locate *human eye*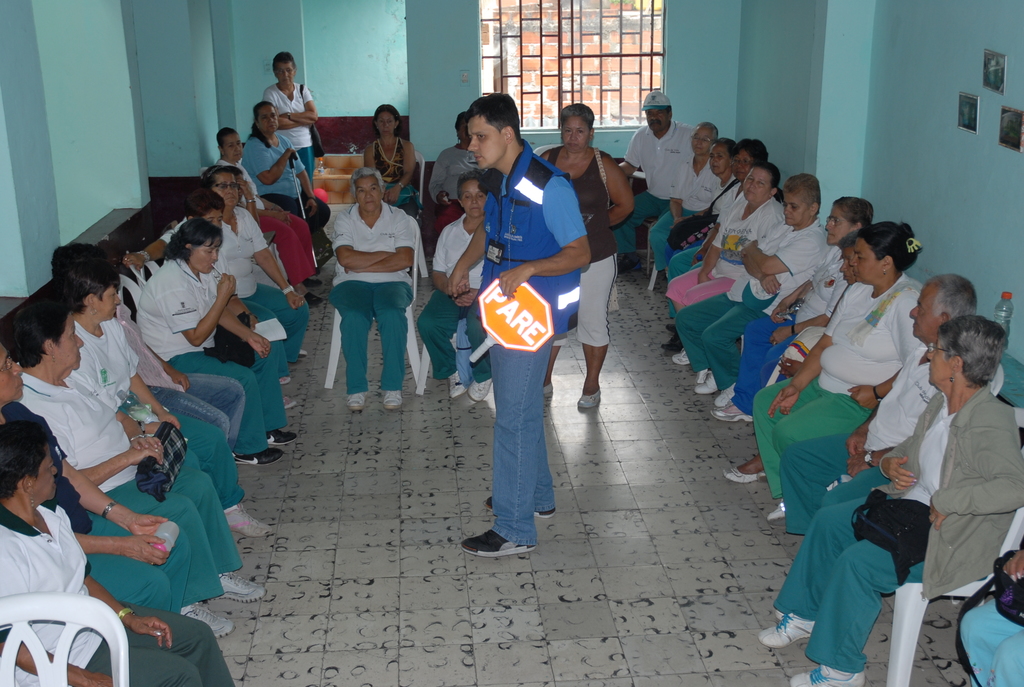
206, 248, 210, 255
